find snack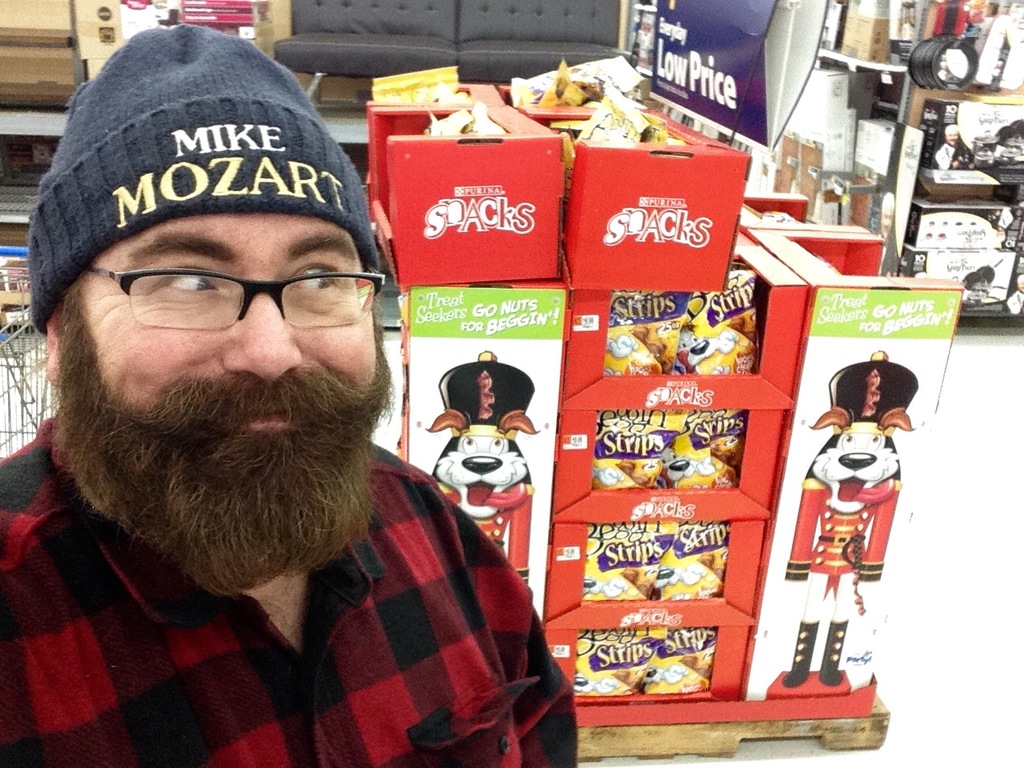
(left=678, top=274, right=758, bottom=378)
